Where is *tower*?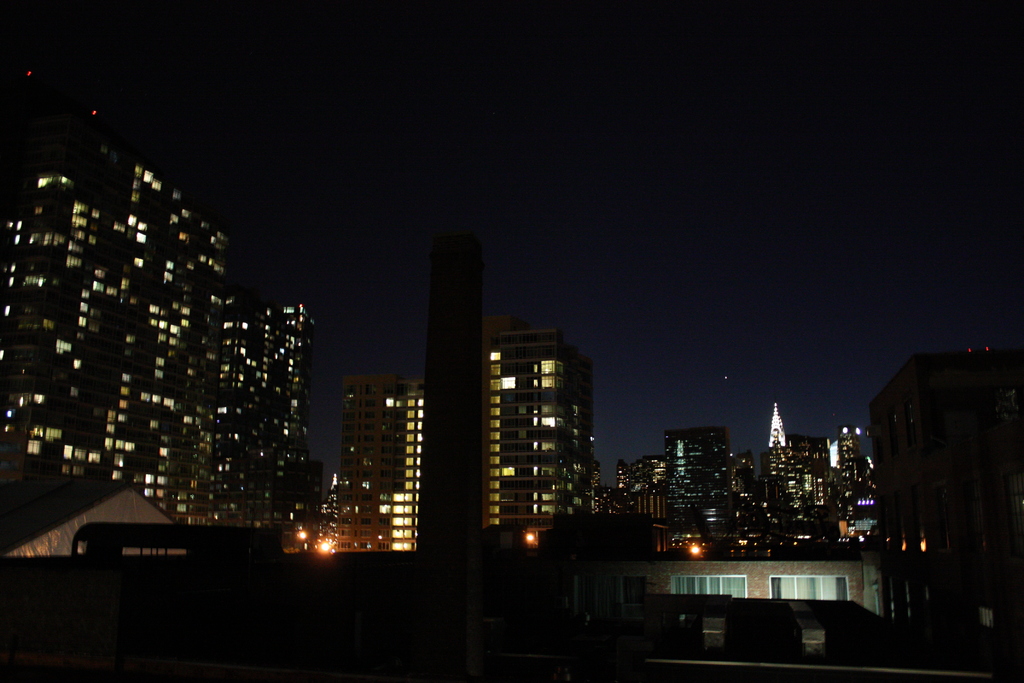
(338,374,415,549).
